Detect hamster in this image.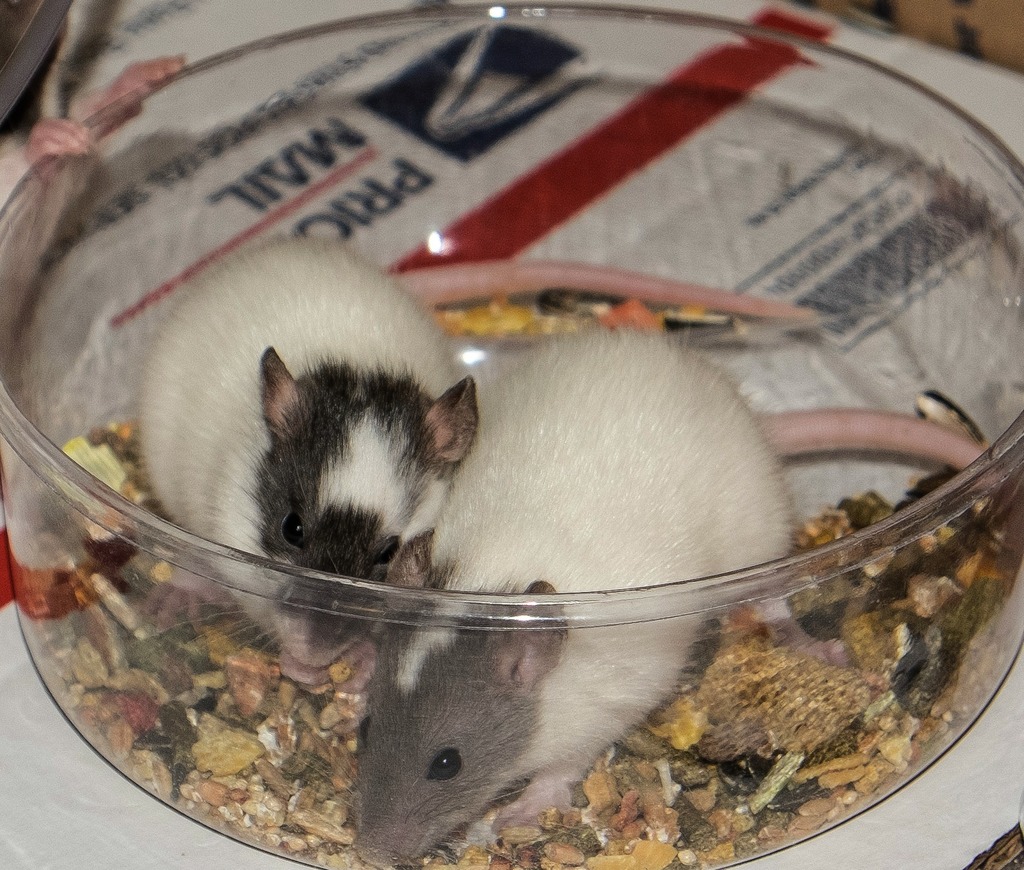
Detection: {"x1": 135, "y1": 231, "x2": 819, "y2": 679}.
